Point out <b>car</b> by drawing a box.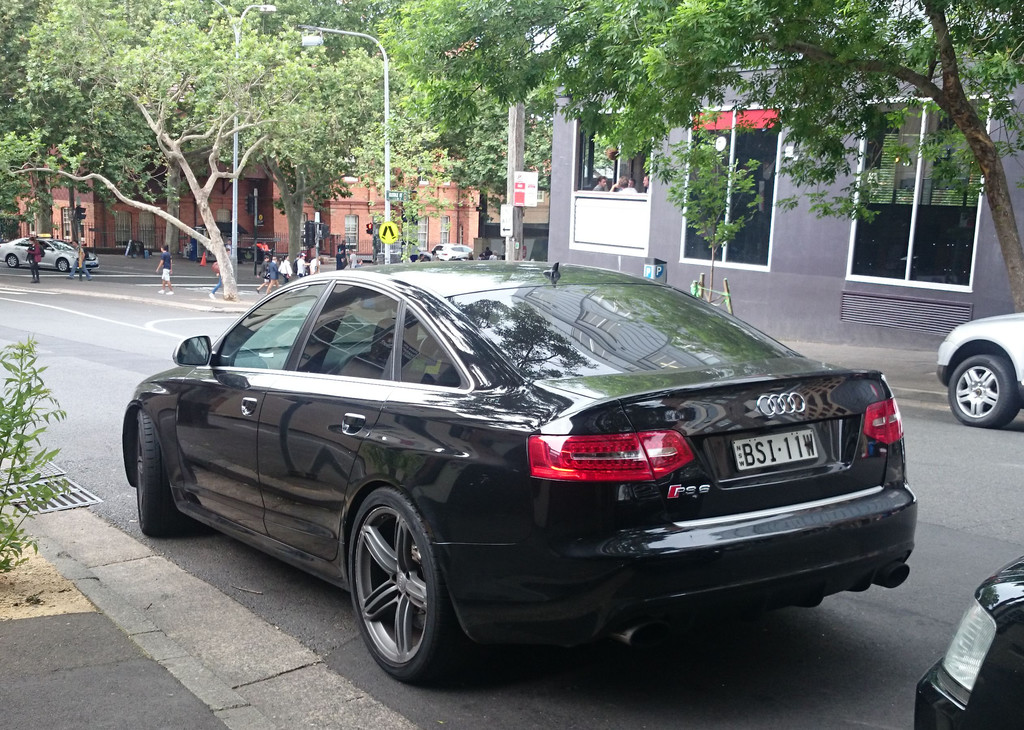
select_region(0, 232, 90, 270).
